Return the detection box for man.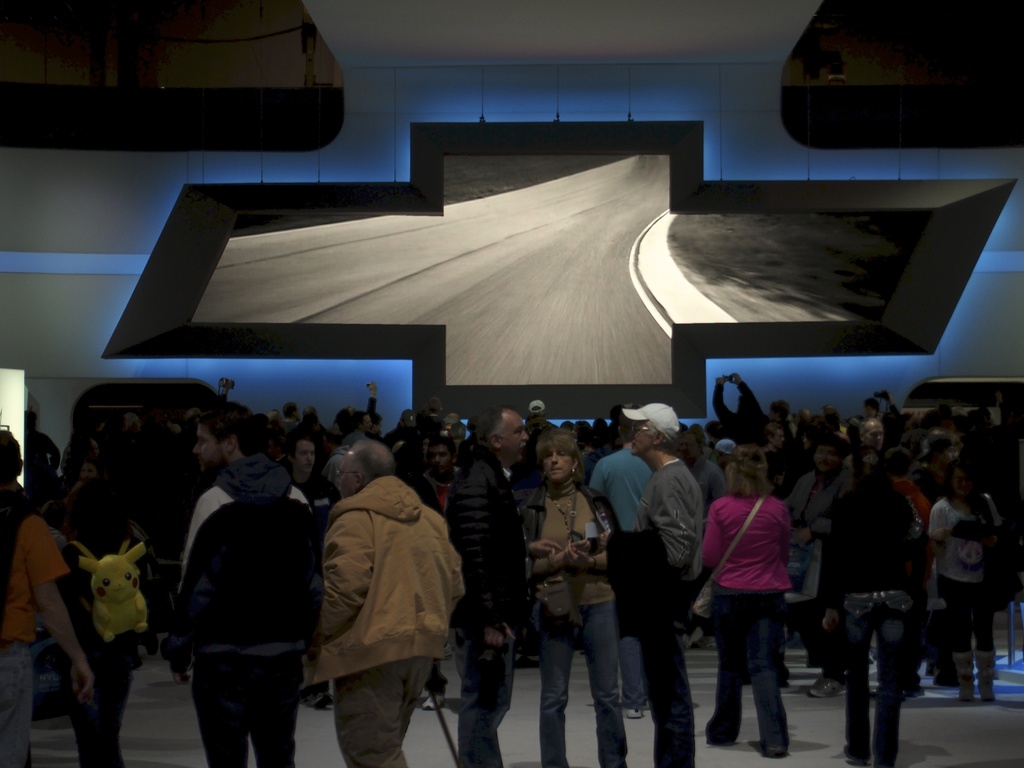
777 431 844 540.
